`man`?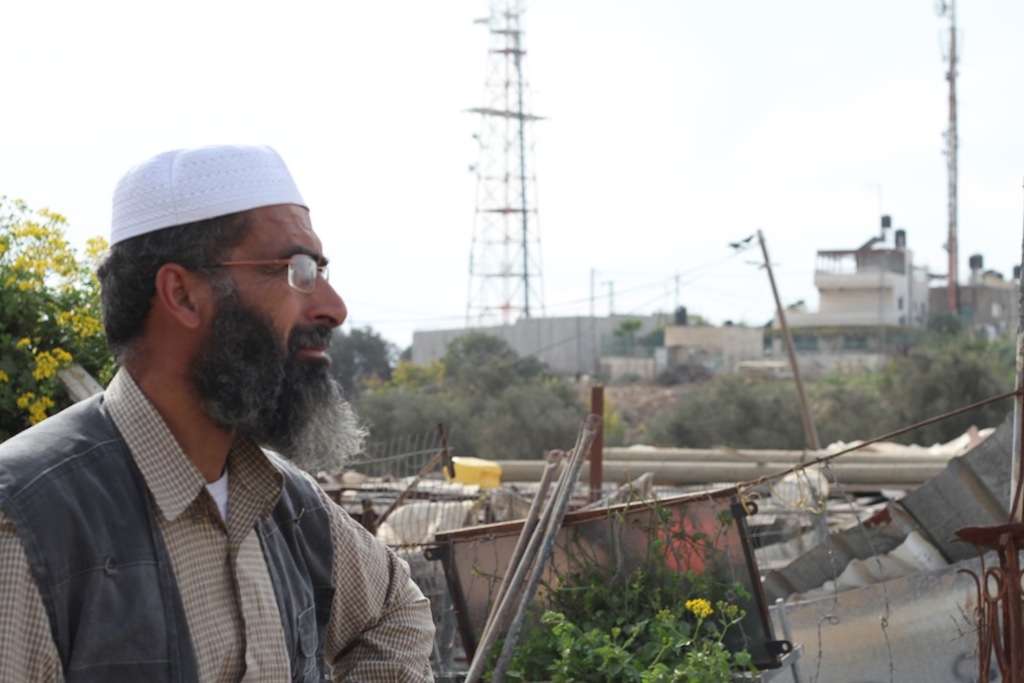
(10, 134, 460, 682)
